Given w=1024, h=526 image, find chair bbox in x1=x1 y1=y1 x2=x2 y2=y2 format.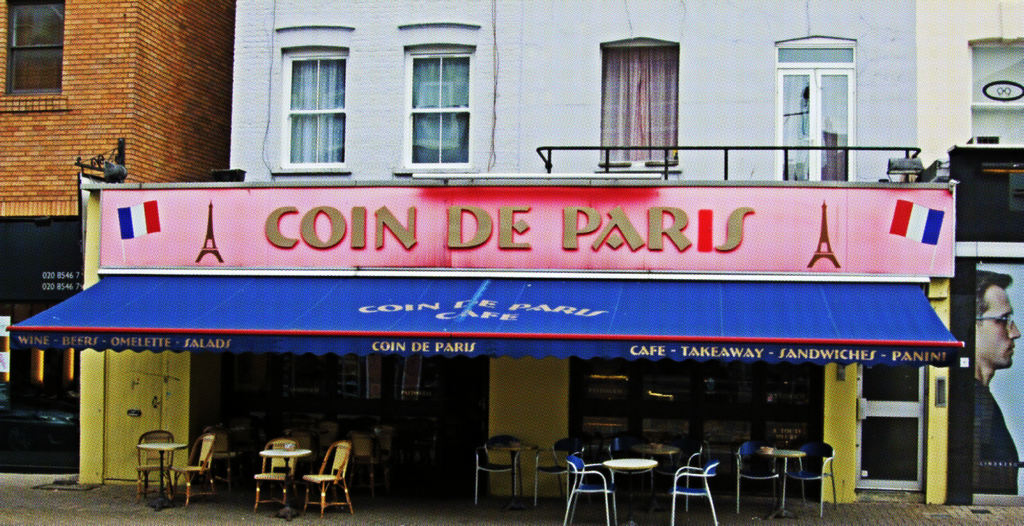
x1=129 y1=424 x2=174 y2=504.
